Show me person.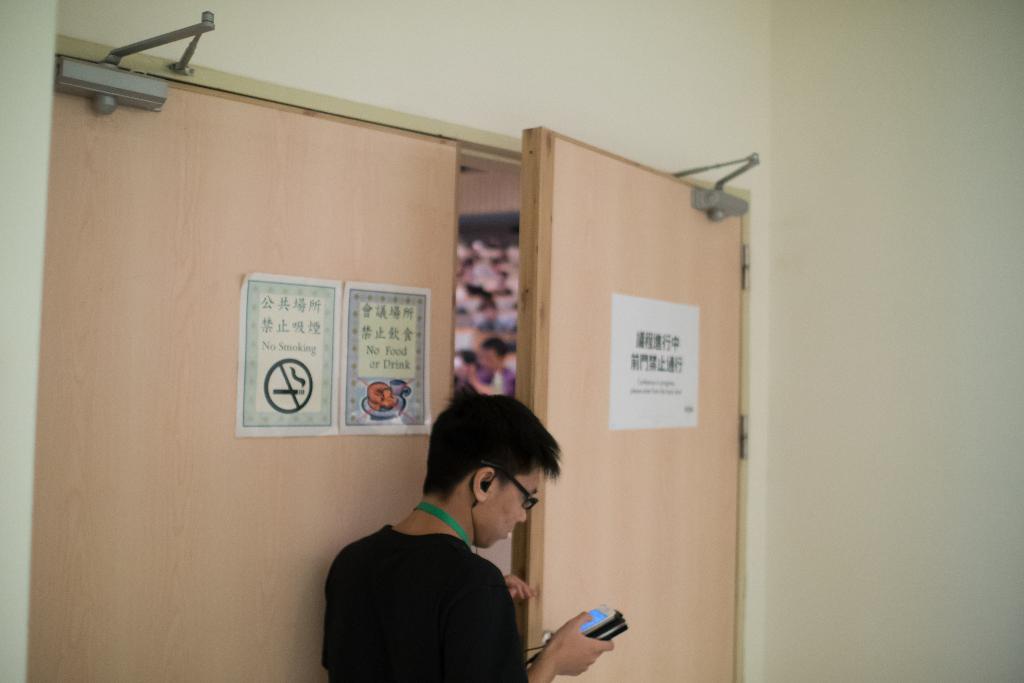
person is here: Rect(310, 394, 580, 674).
